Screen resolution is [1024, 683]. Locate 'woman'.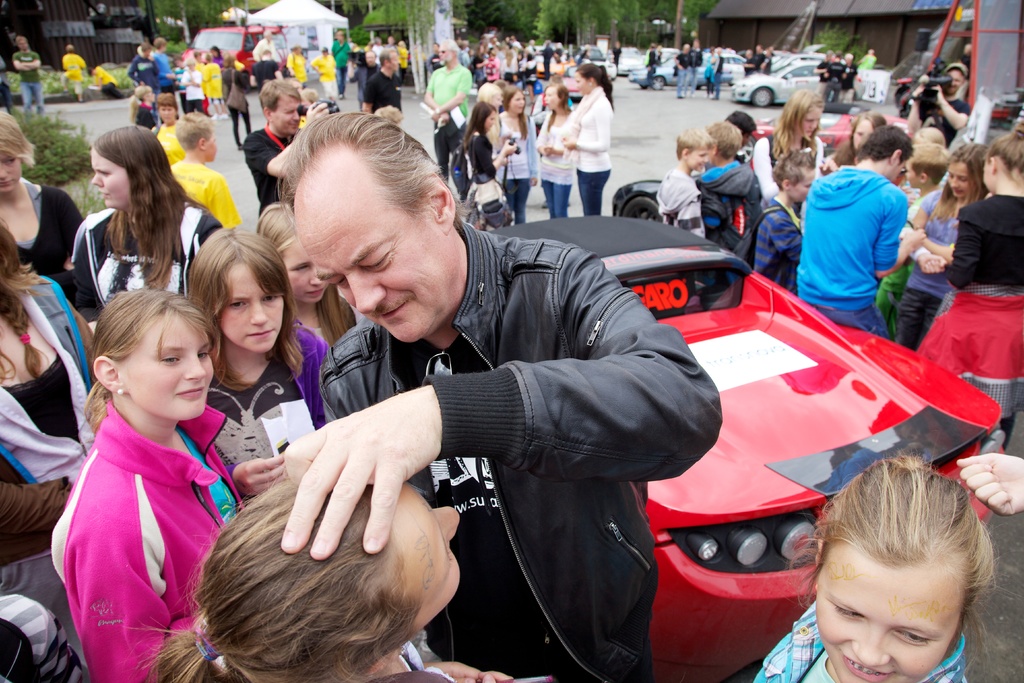
bbox=(463, 99, 516, 231).
